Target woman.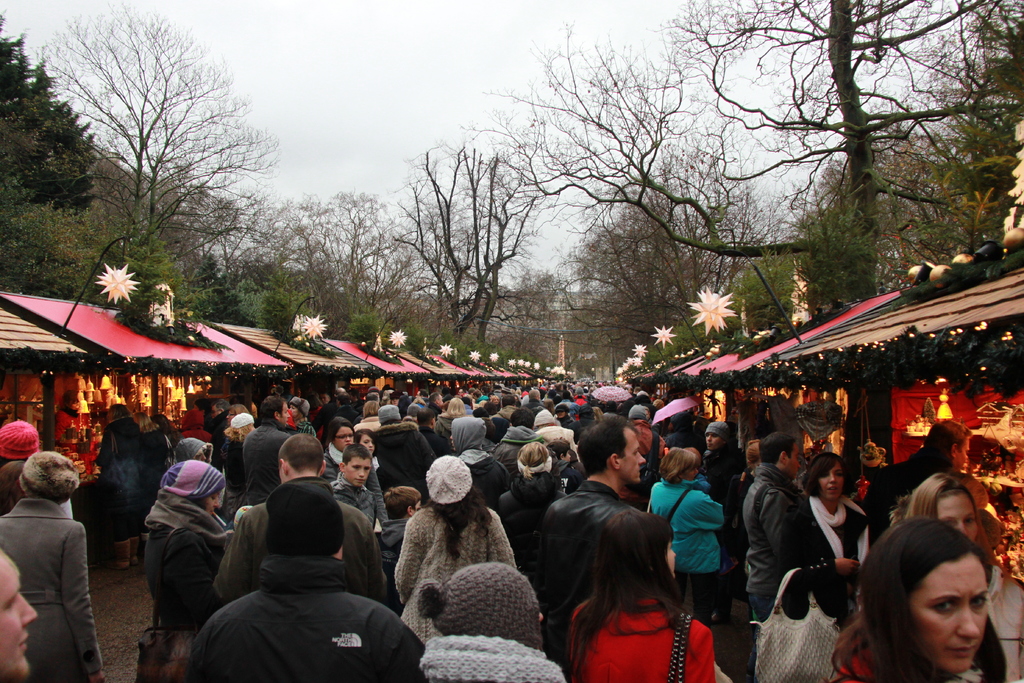
Target region: detection(835, 510, 1003, 682).
